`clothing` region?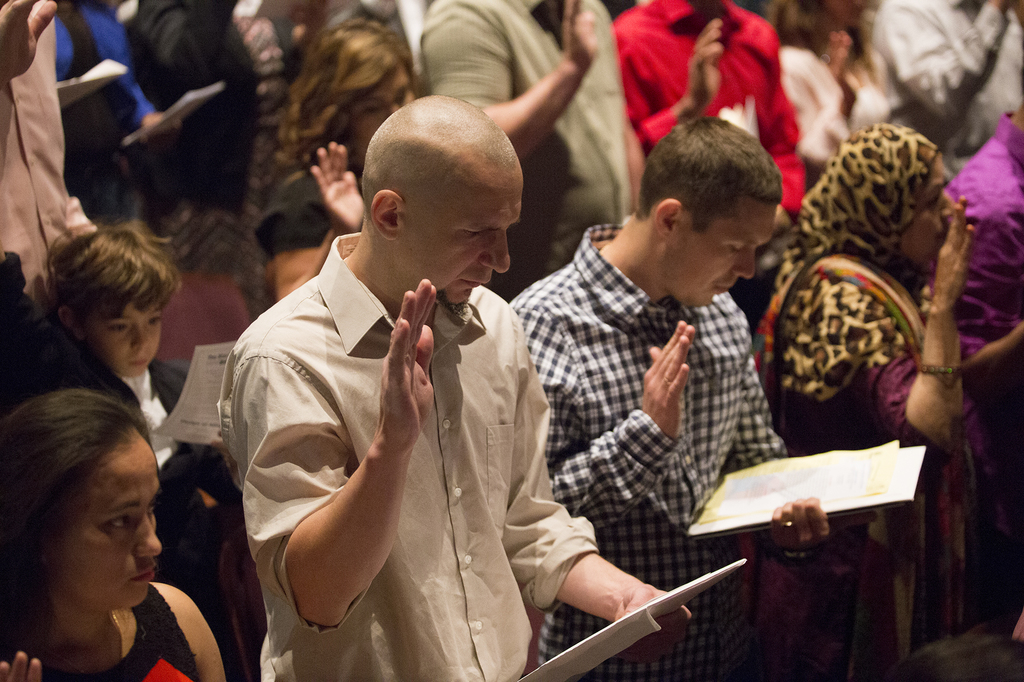
{"x1": 0, "y1": 0, "x2": 98, "y2": 308}
